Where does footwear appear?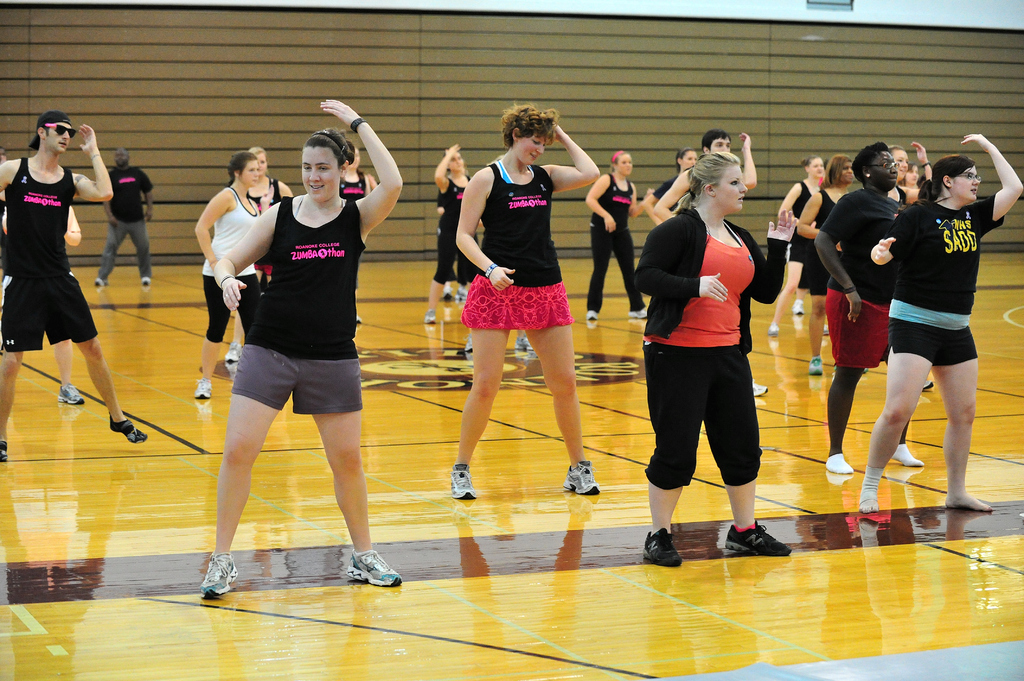
Appears at bbox=[767, 321, 779, 335].
